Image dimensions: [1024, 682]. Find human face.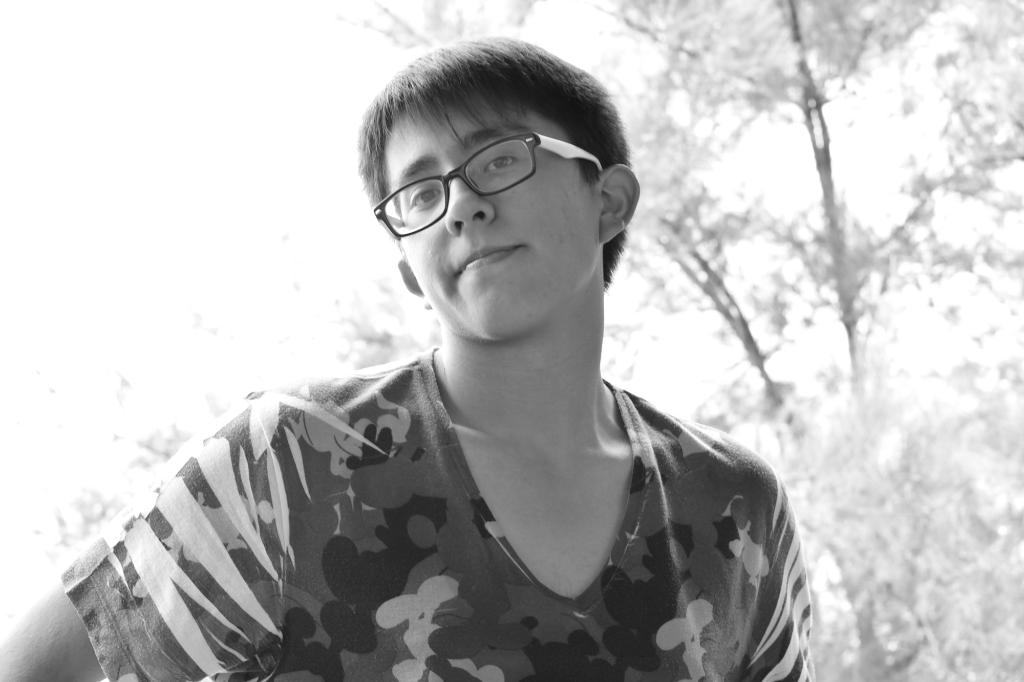
Rect(387, 89, 601, 340).
